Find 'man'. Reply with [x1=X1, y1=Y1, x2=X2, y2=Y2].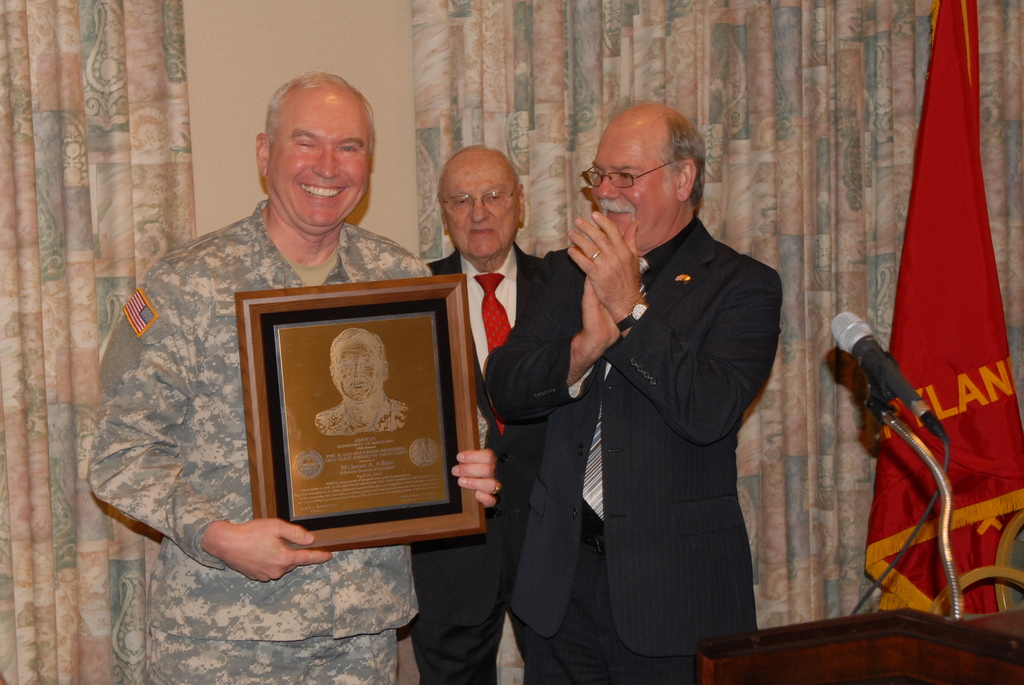
[x1=82, y1=75, x2=503, y2=684].
